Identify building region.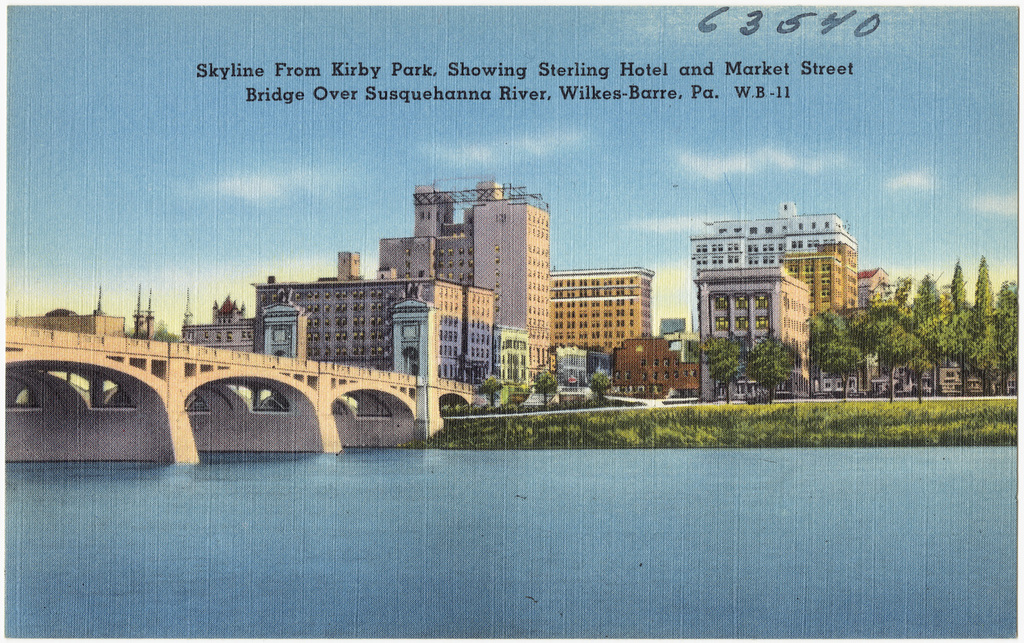
Region: crop(857, 264, 887, 305).
